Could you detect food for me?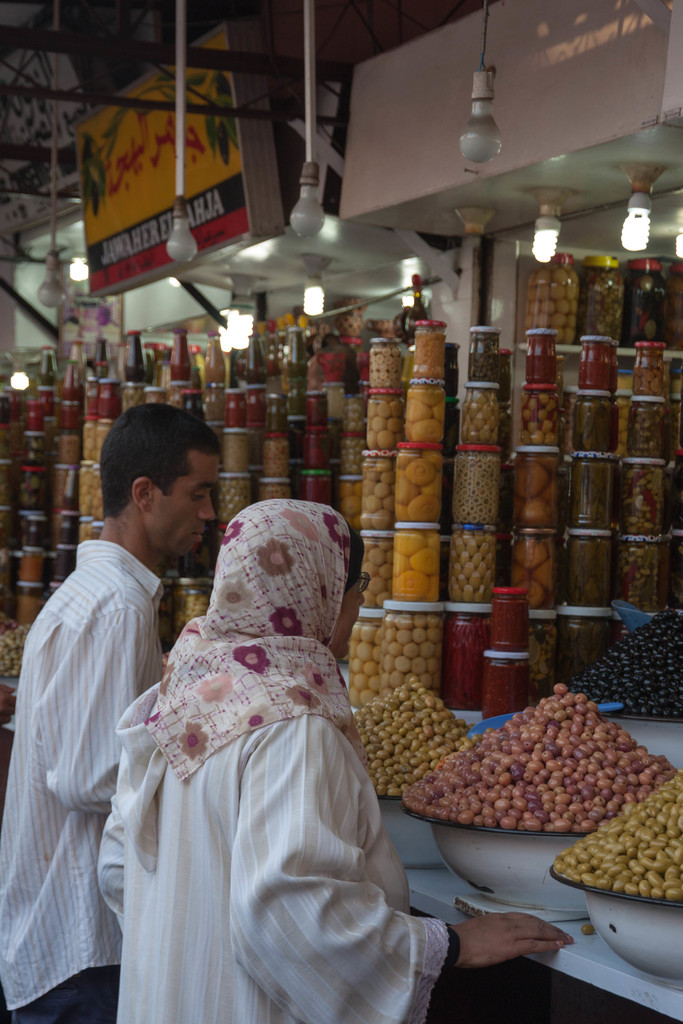
Detection result: 562 397 576 451.
